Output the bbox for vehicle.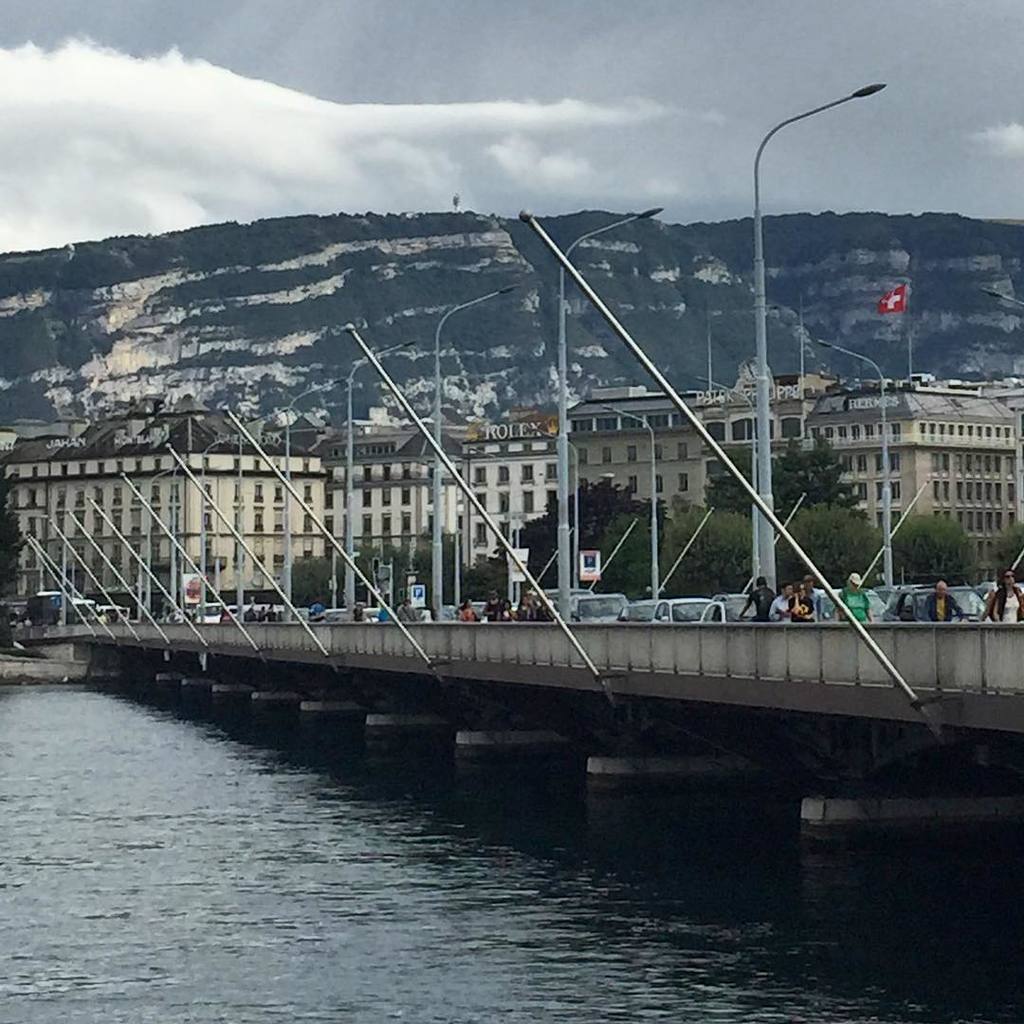
[x1=710, y1=594, x2=745, y2=624].
